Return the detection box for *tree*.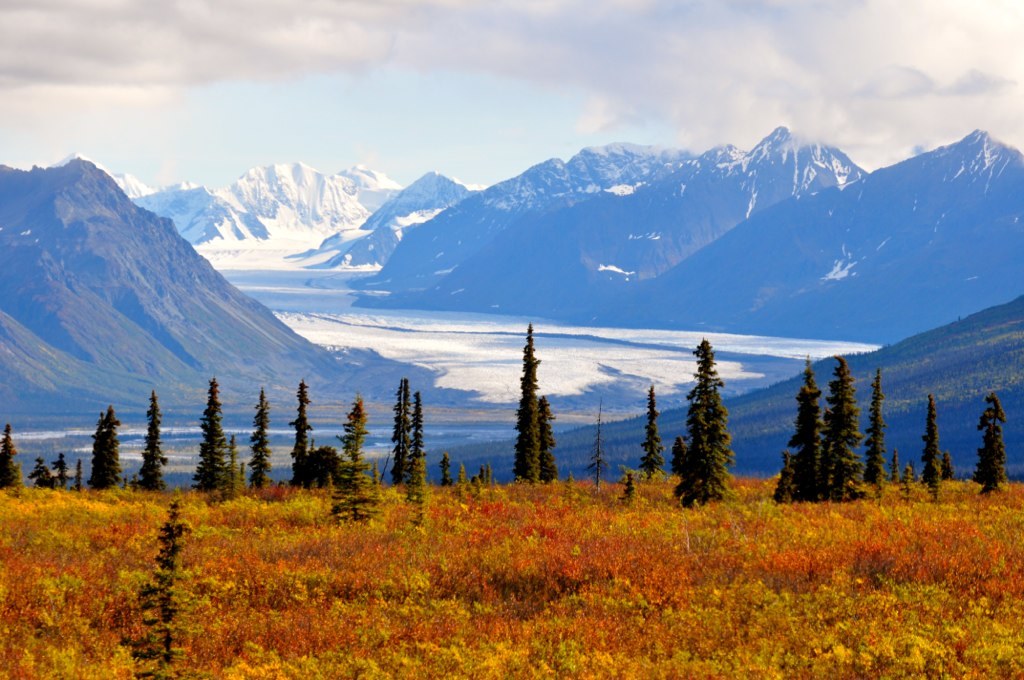
rect(53, 450, 73, 488).
